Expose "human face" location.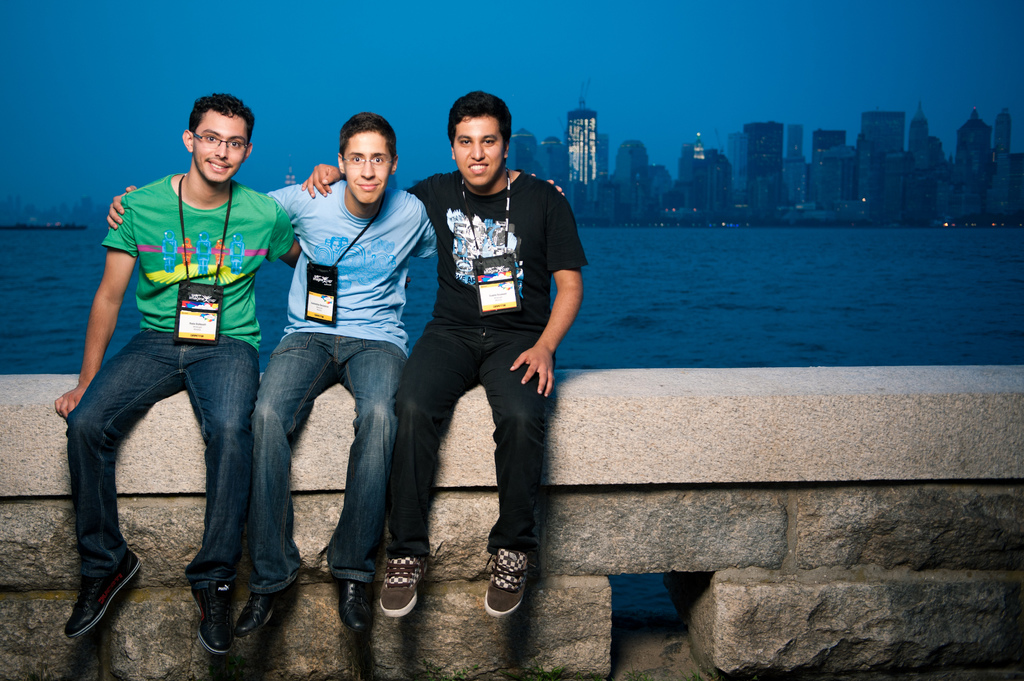
Exposed at region(190, 115, 246, 180).
